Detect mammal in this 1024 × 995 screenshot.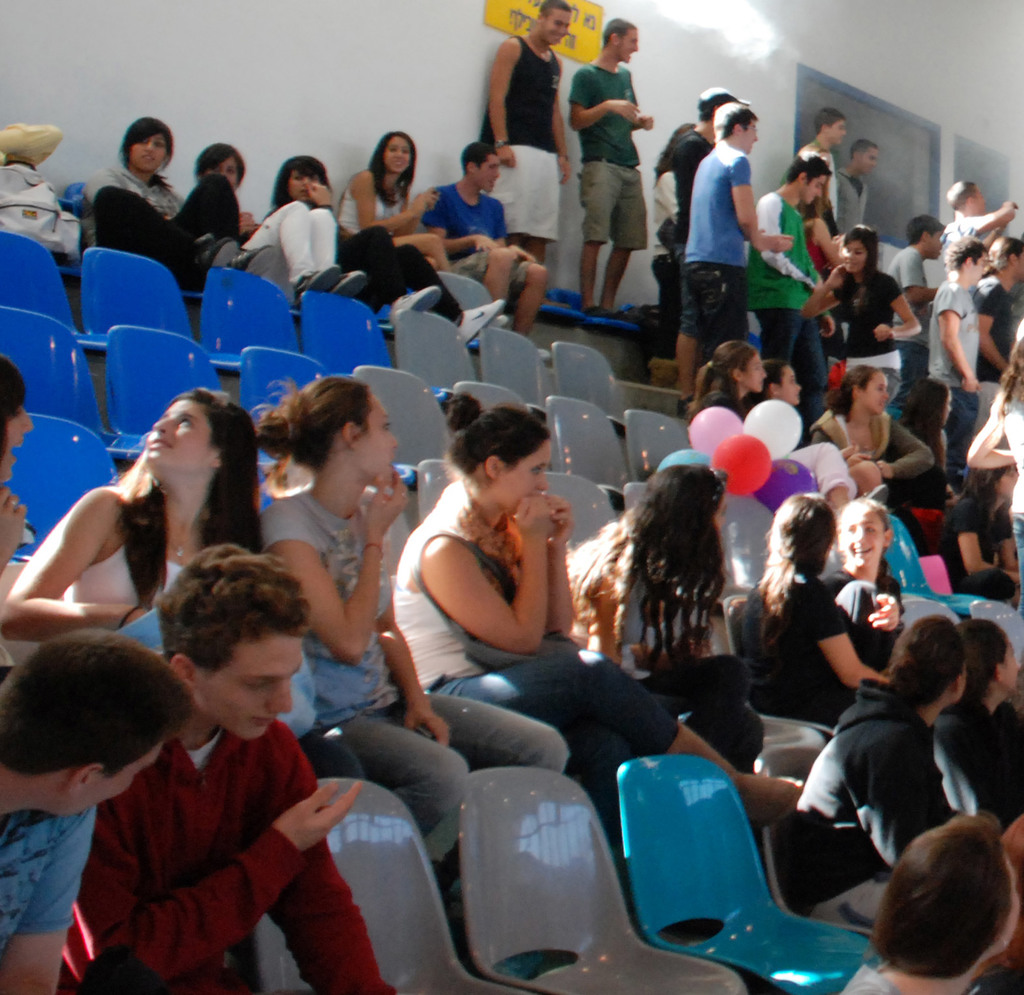
Detection: (940,176,1022,268).
